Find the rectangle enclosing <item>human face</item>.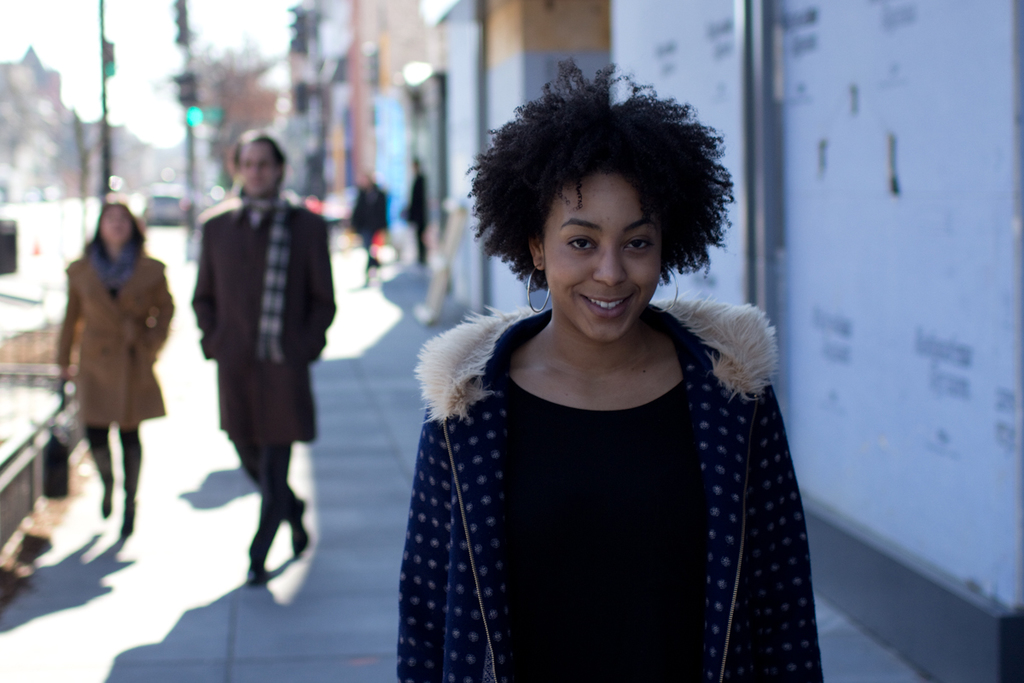
Rect(542, 167, 665, 347).
